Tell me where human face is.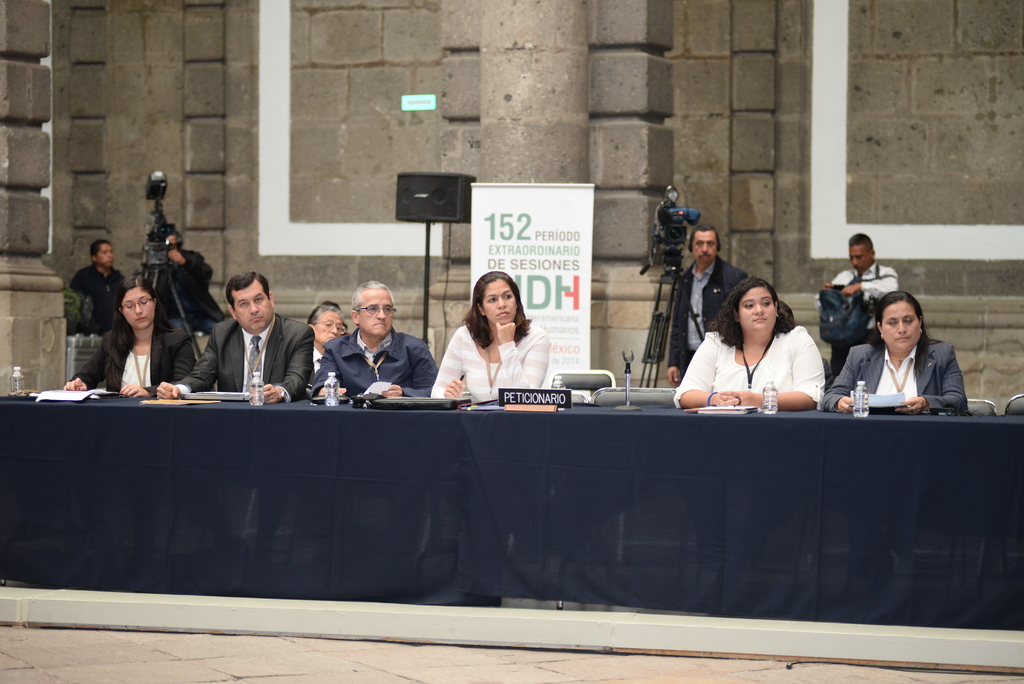
human face is at (356,285,397,332).
